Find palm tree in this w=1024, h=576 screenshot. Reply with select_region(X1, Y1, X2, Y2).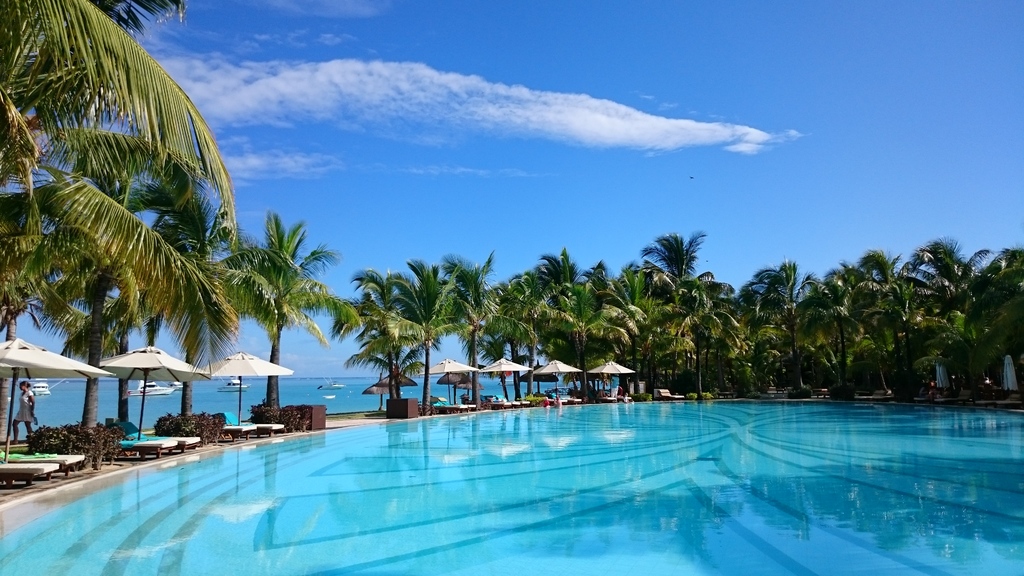
select_region(851, 259, 913, 403).
